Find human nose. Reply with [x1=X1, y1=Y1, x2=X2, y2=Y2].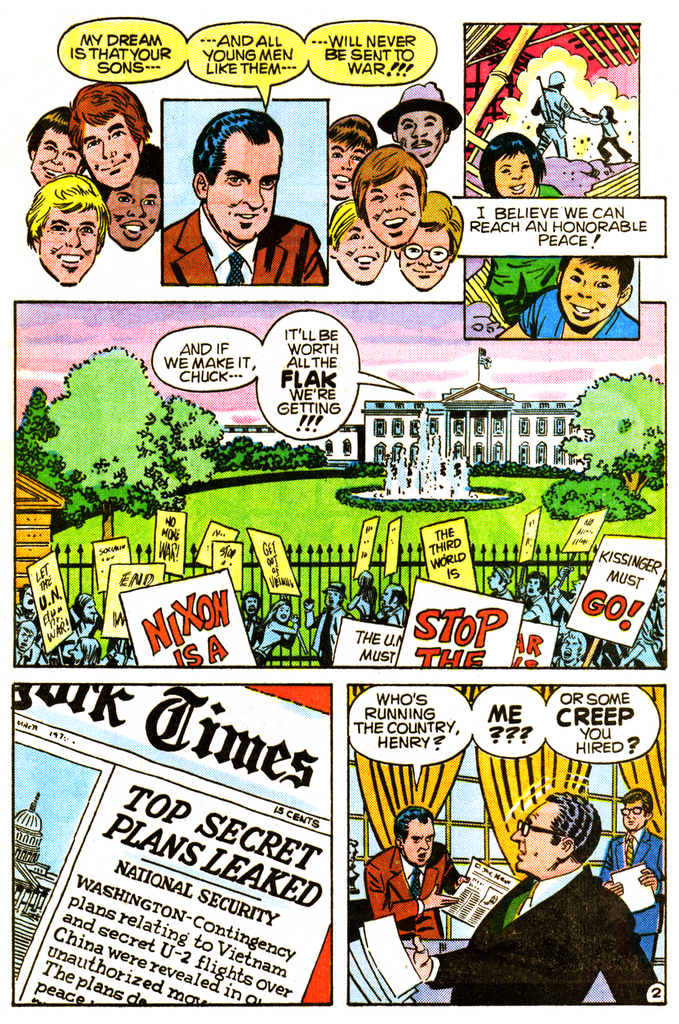
[x1=383, y1=192, x2=404, y2=216].
